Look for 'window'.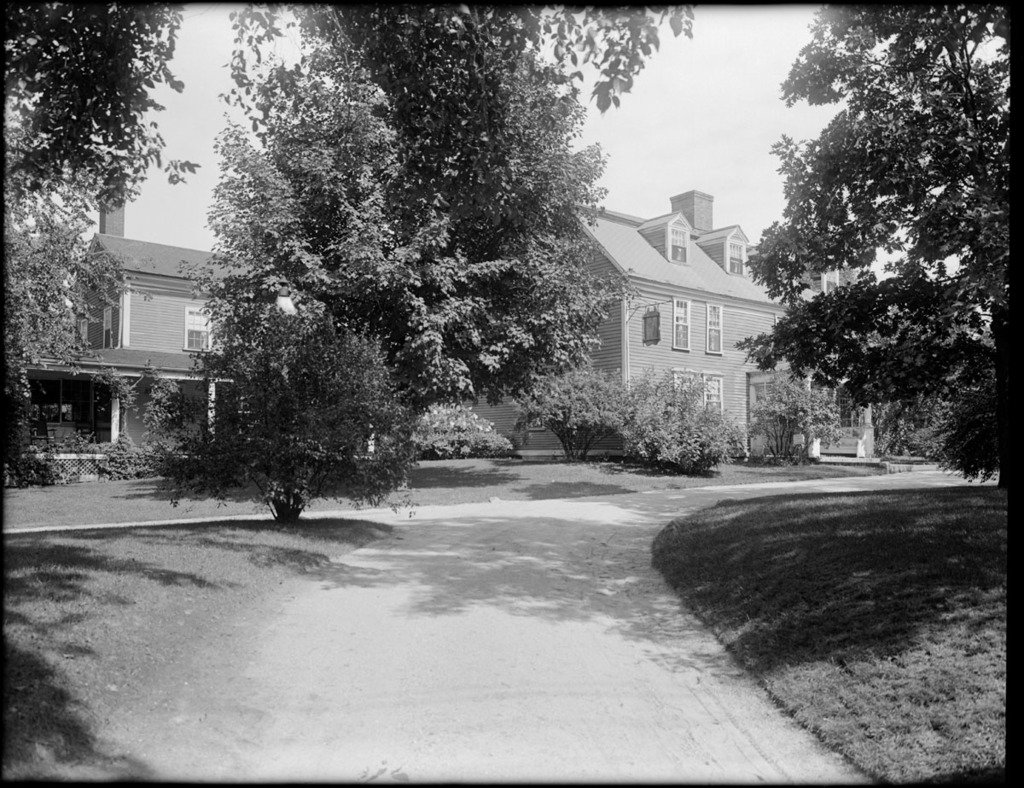
Found: x1=78 y1=312 x2=91 y2=349.
